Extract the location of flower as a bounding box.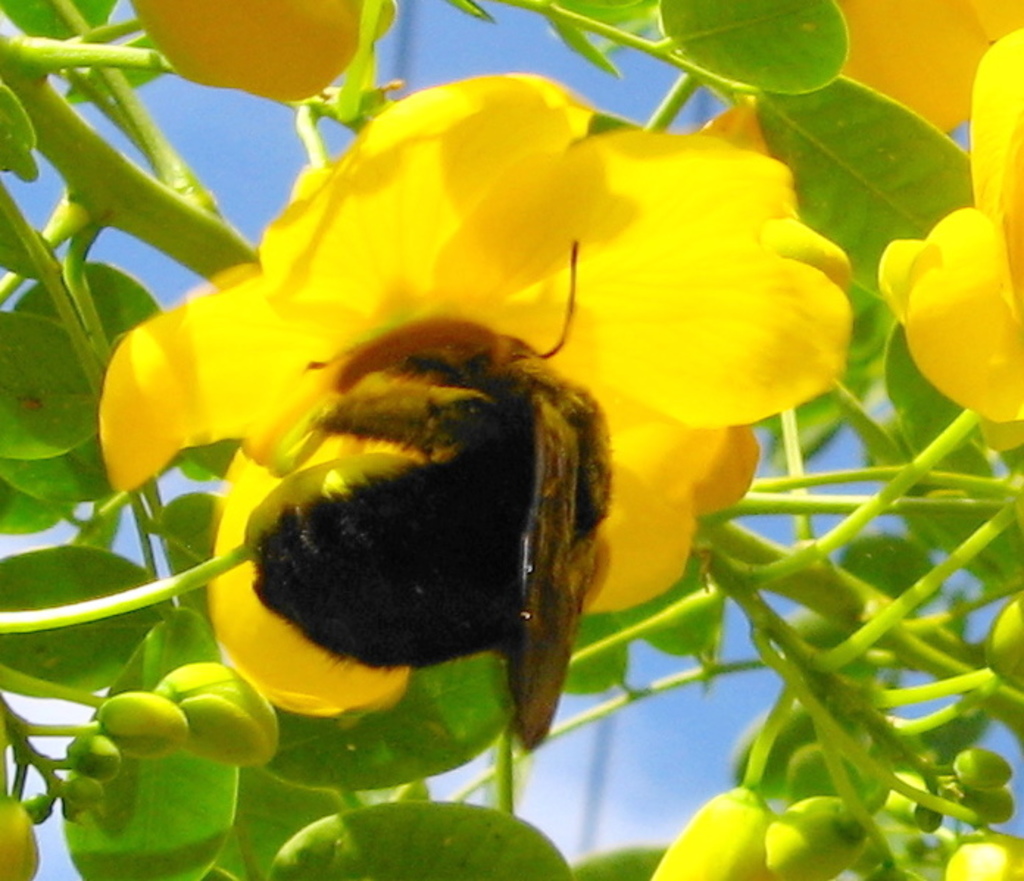
pyautogui.locateOnScreen(949, 834, 1023, 880).
